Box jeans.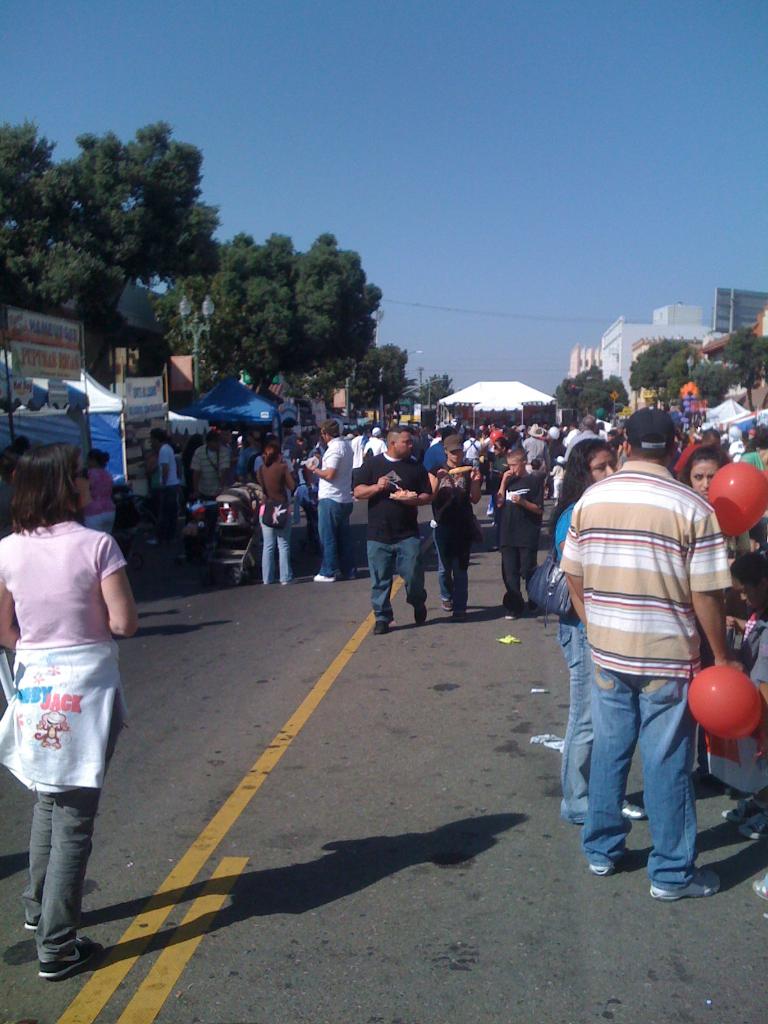
crop(257, 520, 291, 581).
